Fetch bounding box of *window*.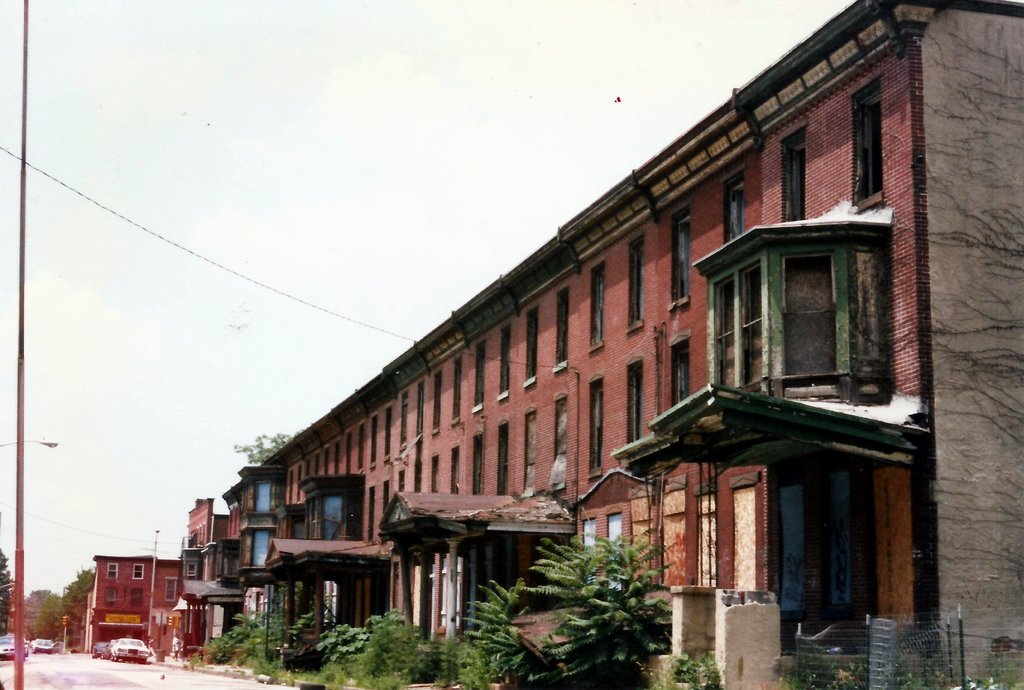
Bbox: 471 337 485 415.
